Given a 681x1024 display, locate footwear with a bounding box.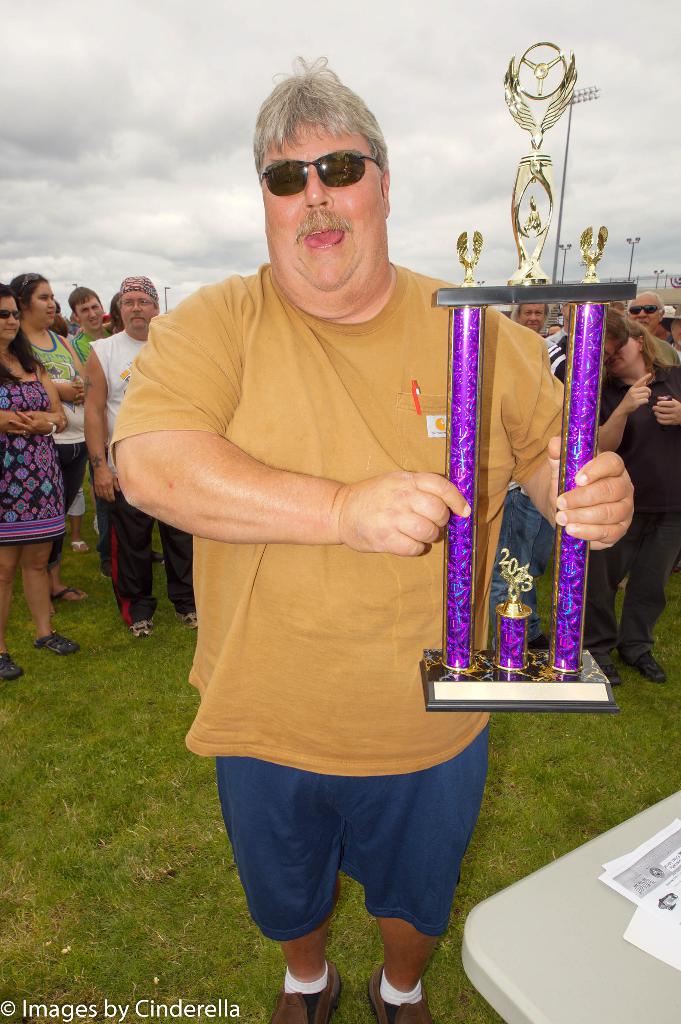
Located: <region>54, 583, 81, 604</region>.
